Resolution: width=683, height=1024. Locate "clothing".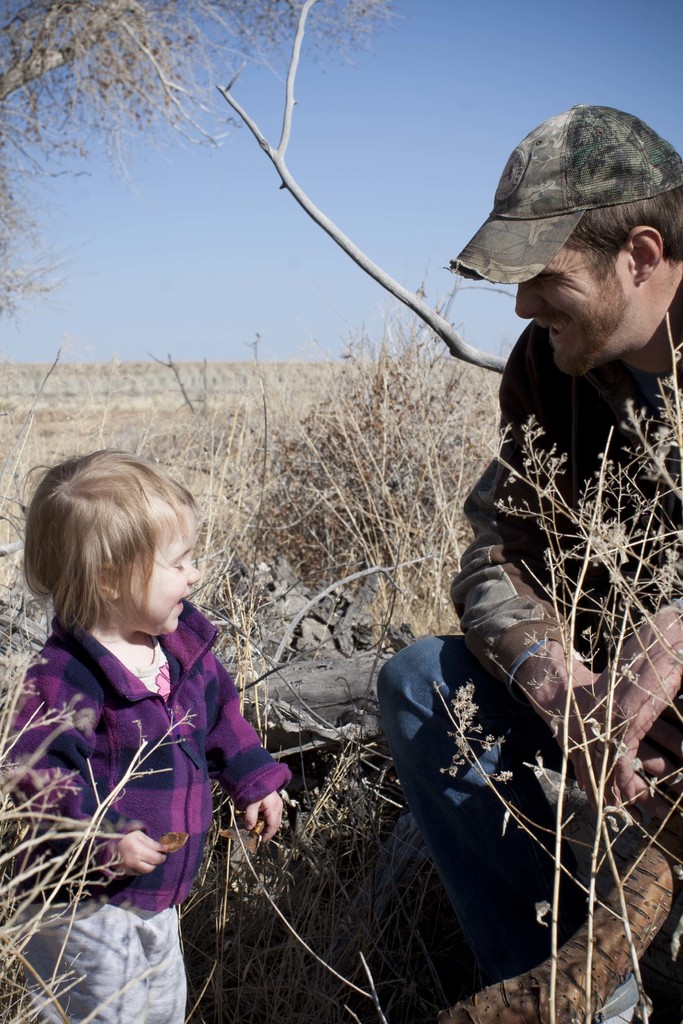
1, 605, 295, 911.
